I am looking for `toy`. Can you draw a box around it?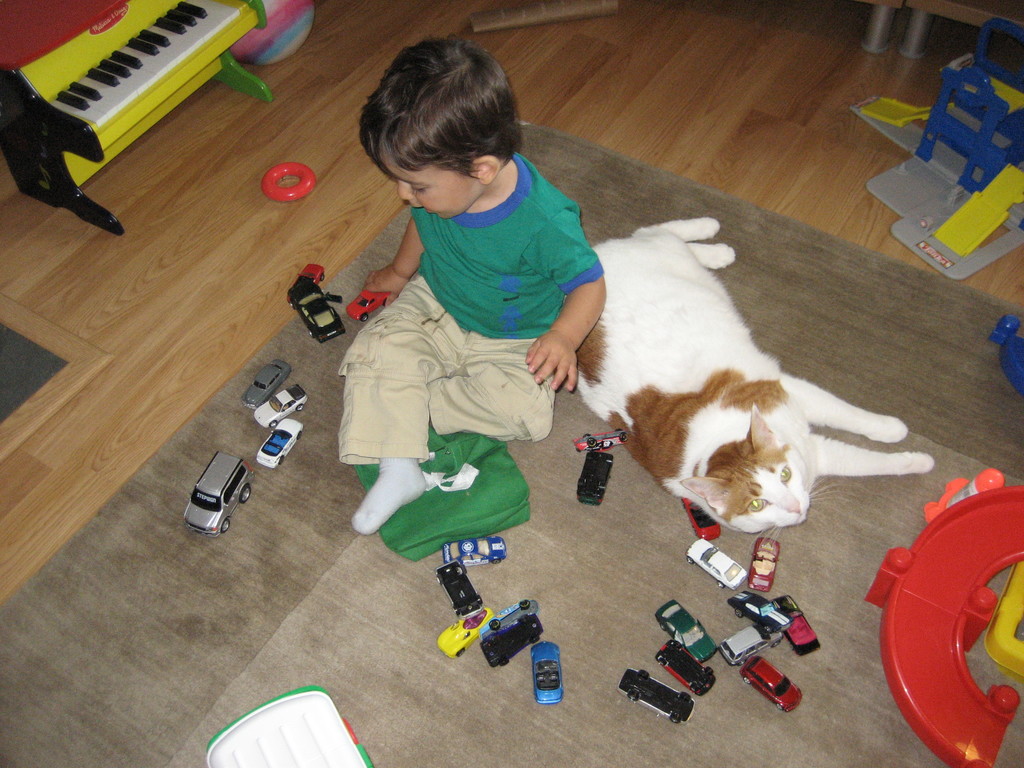
Sure, the bounding box is [left=986, top=314, right=1023, bottom=398].
